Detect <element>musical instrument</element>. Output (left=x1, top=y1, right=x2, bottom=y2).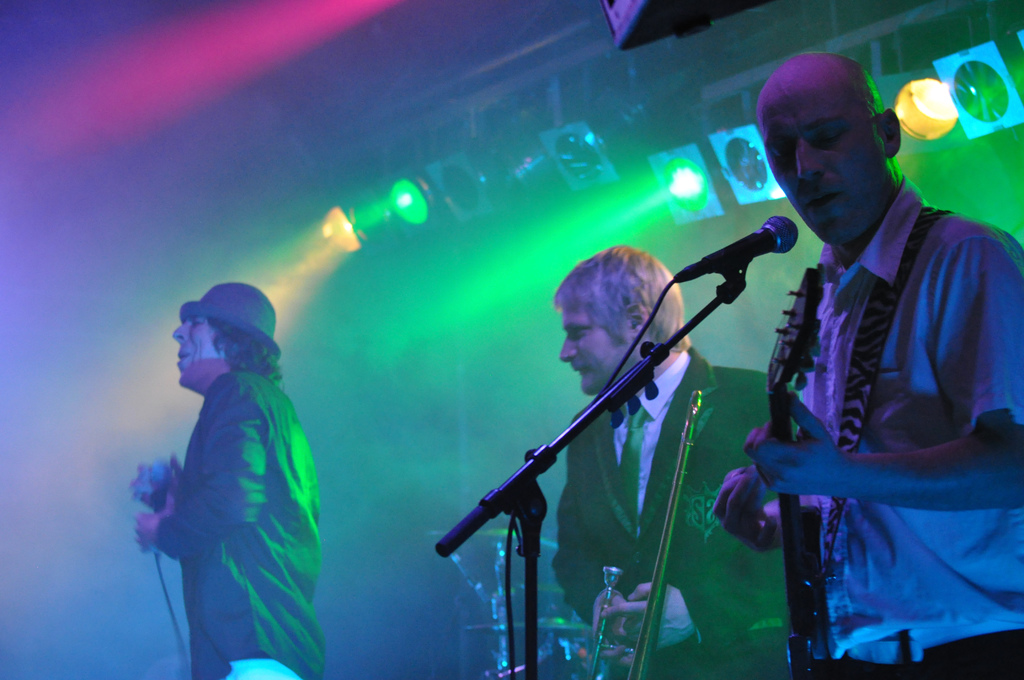
(left=781, top=268, right=889, bottom=679).
